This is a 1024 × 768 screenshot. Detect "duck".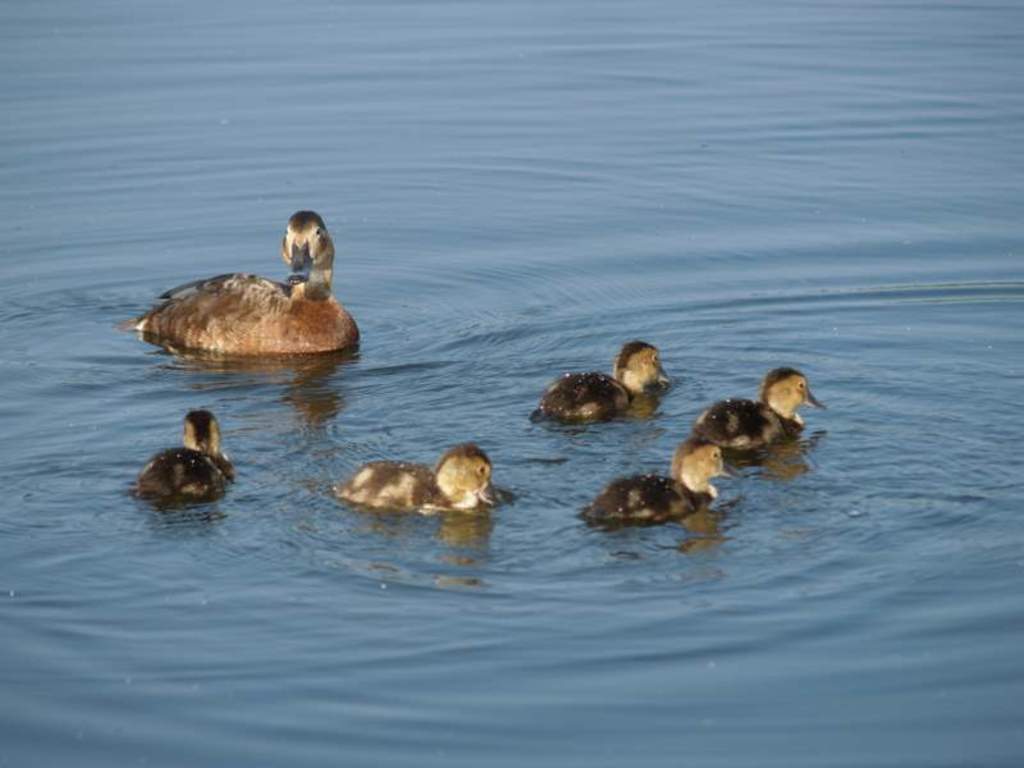
<bbox>580, 436, 741, 521</bbox>.
